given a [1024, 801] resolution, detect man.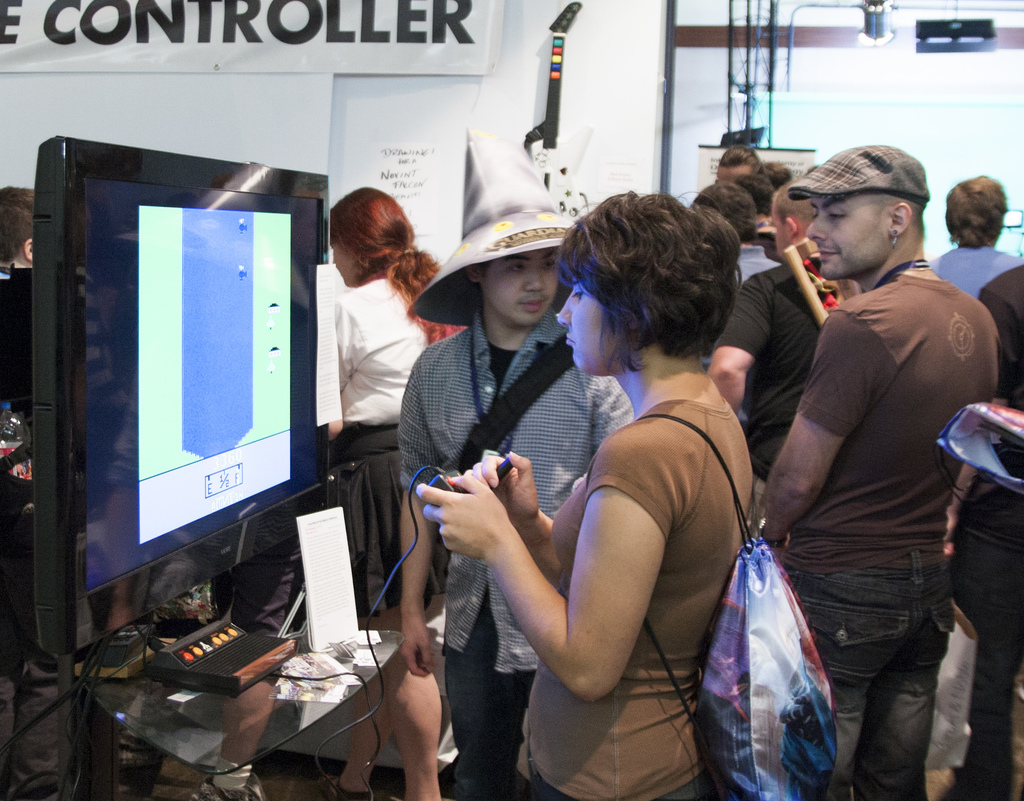
box=[705, 178, 840, 488].
